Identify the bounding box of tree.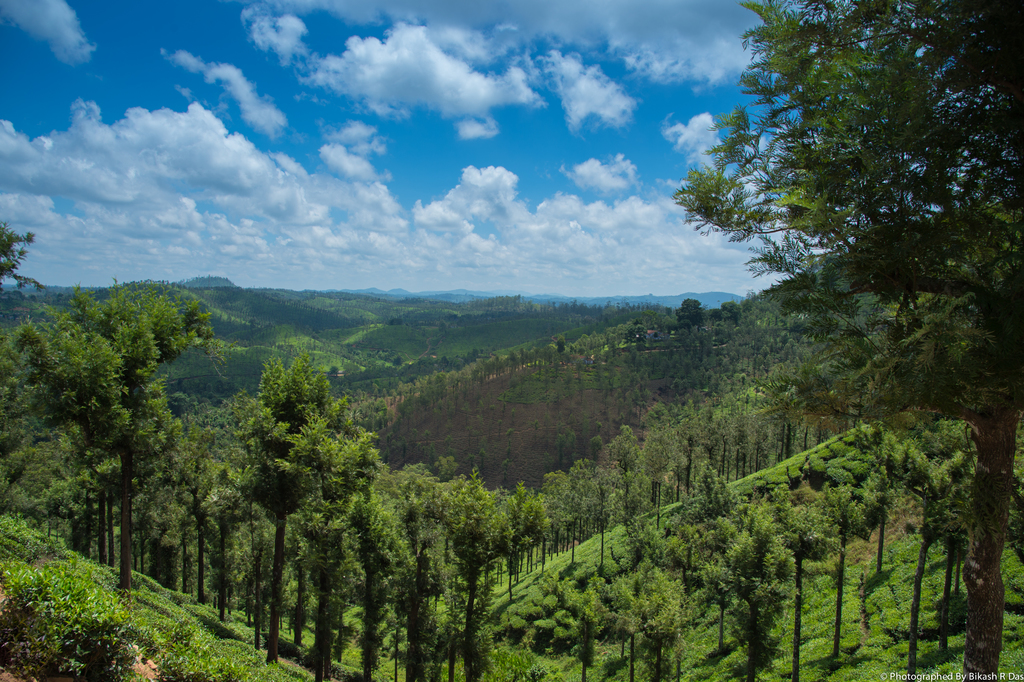
882 412 984 673.
